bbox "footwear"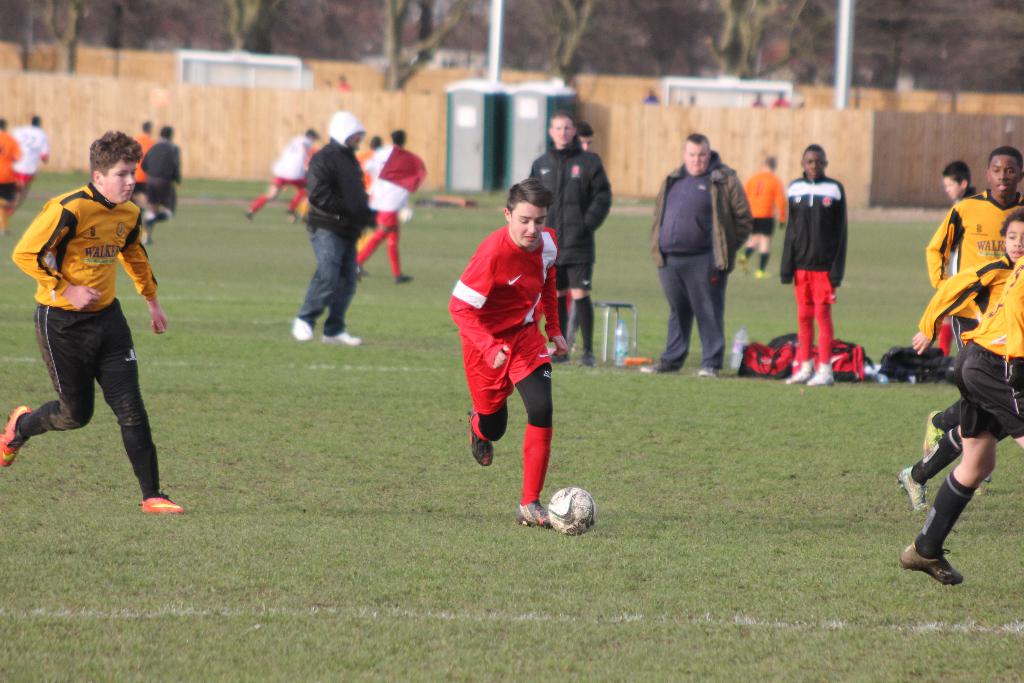
box=[783, 360, 816, 385]
